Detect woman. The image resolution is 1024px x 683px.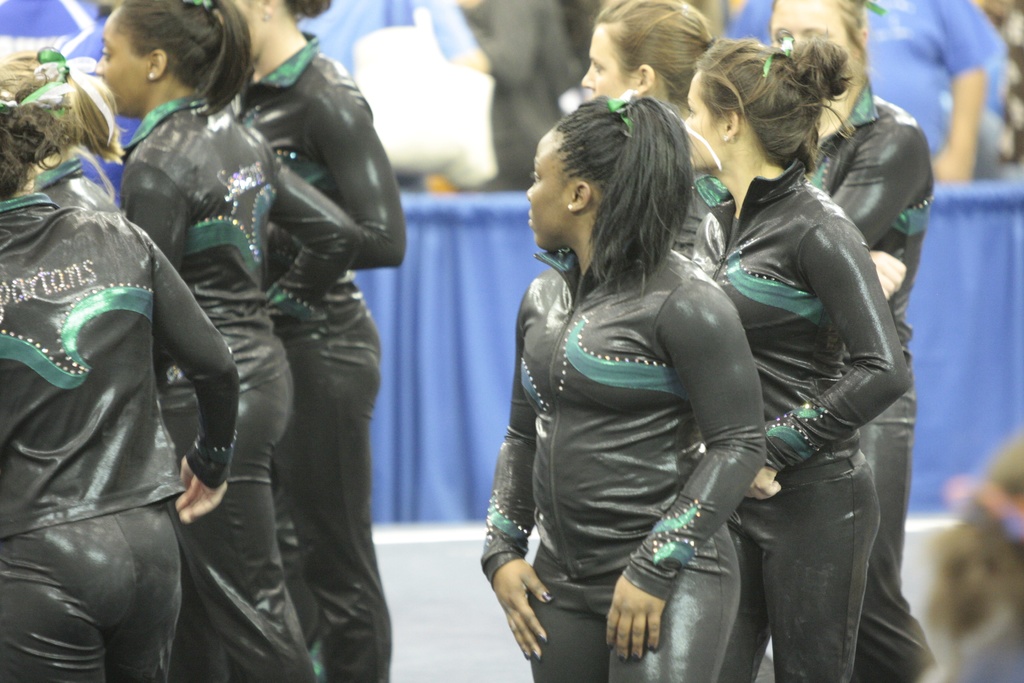
x1=0 y1=95 x2=251 y2=677.
